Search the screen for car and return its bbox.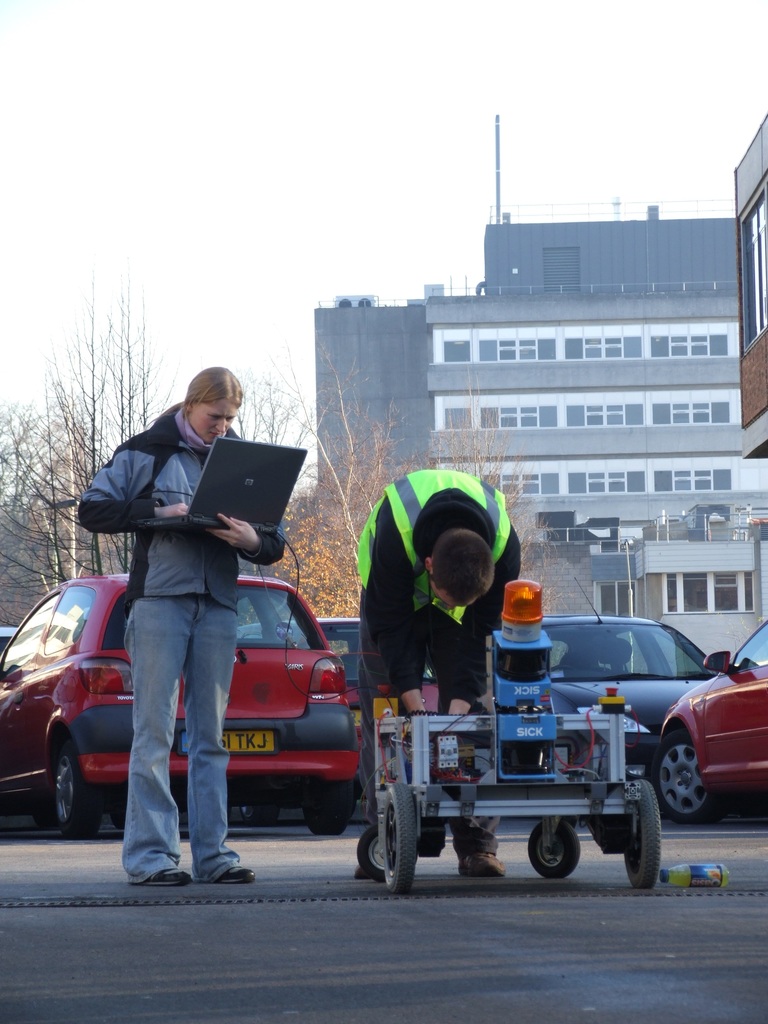
Found: Rect(317, 613, 366, 819).
